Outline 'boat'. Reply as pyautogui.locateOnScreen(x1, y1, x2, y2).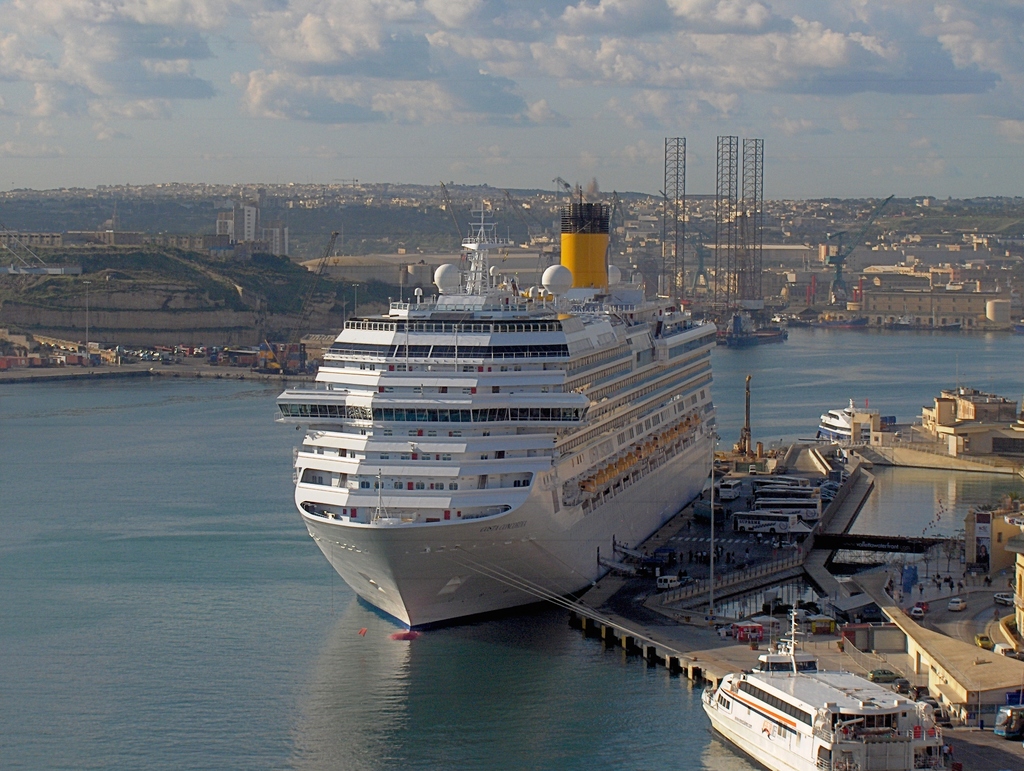
pyautogui.locateOnScreen(702, 585, 943, 770).
